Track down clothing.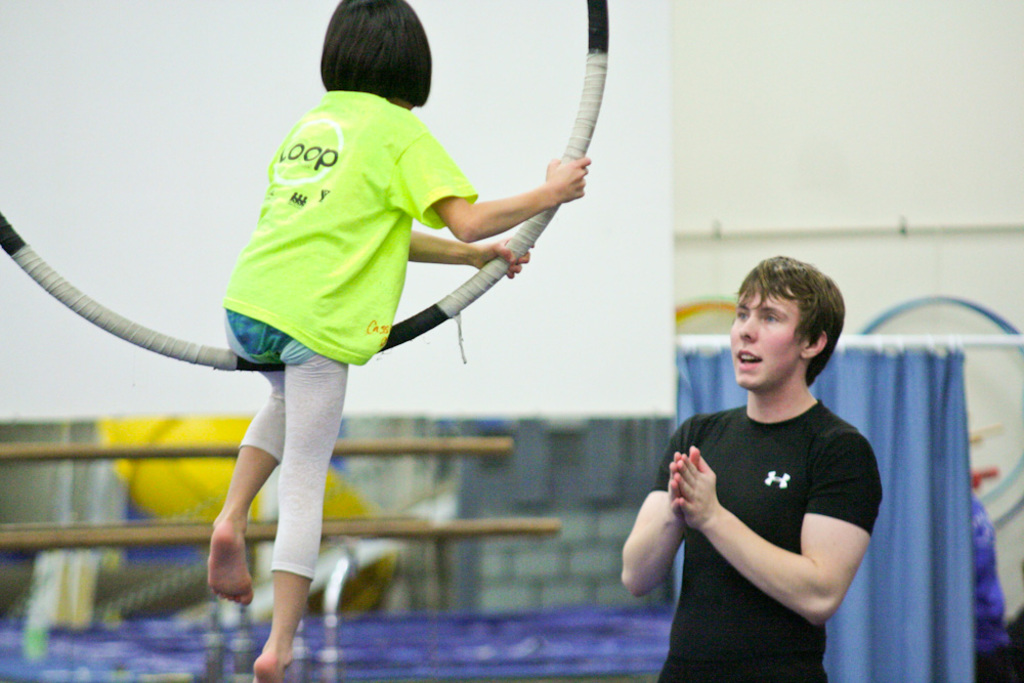
Tracked to {"x1": 638, "y1": 367, "x2": 889, "y2": 652}.
